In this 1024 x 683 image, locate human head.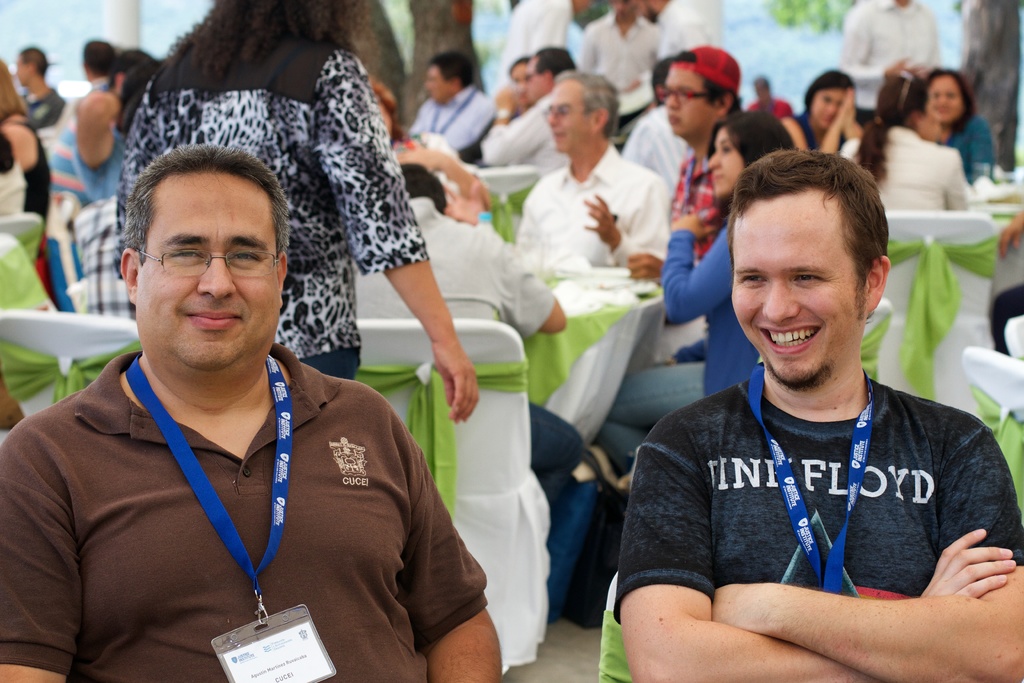
Bounding box: (left=604, top=0, right=643, bottom=24).
